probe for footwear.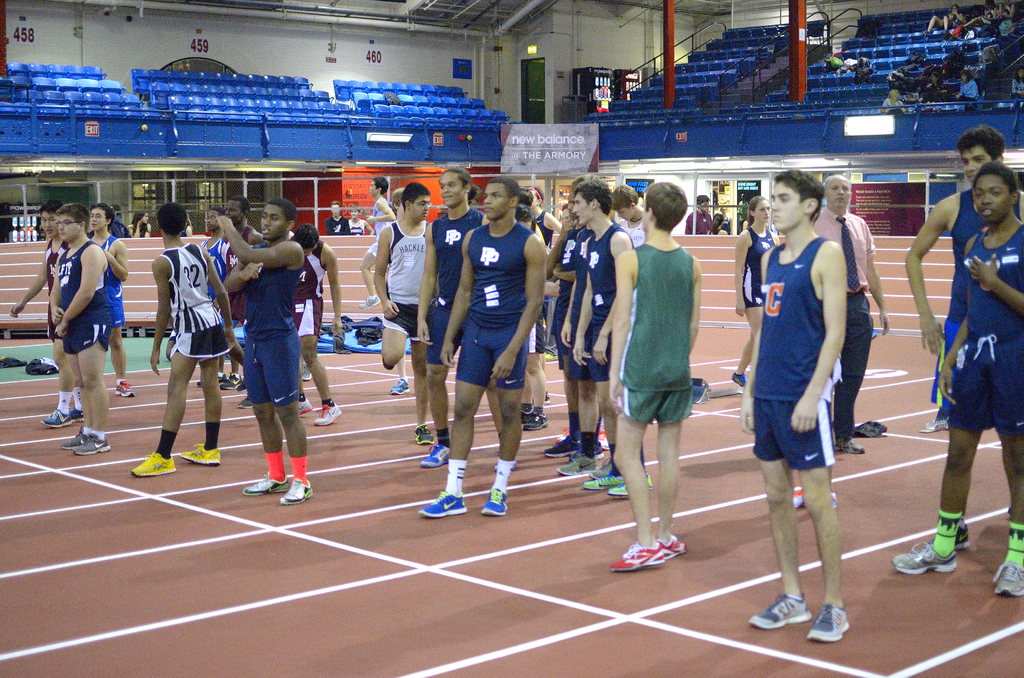
Probe result: rect(790, 481, 806, 510).
